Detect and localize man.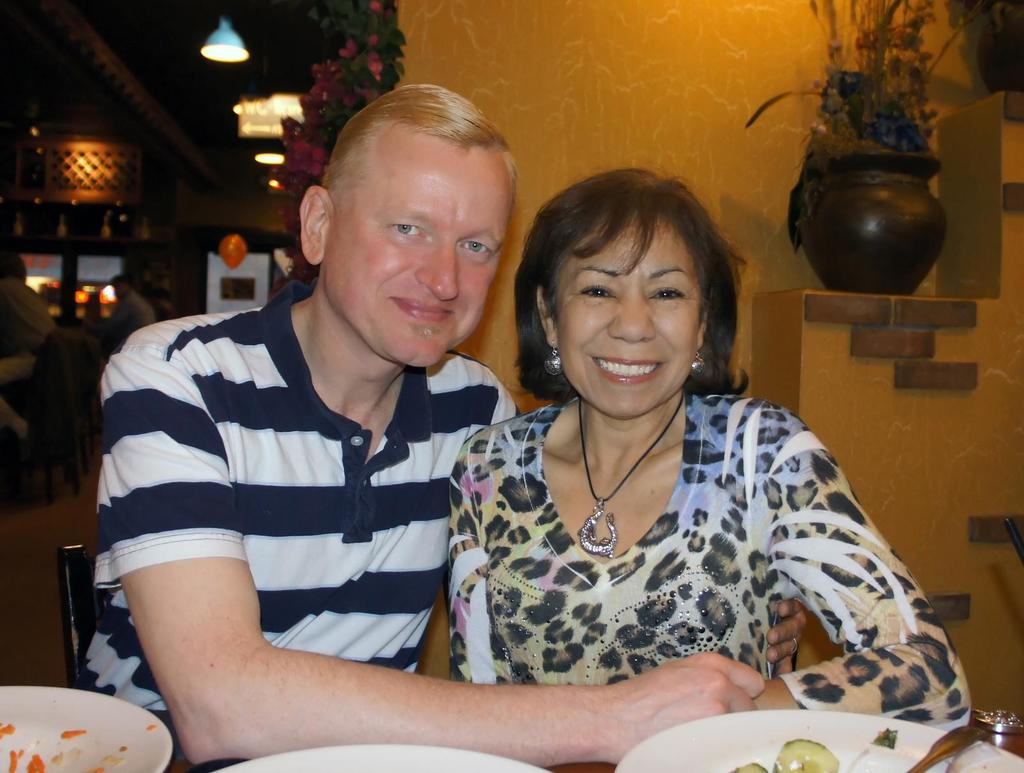
Localized at Rect(47, 82, 764, 768).
